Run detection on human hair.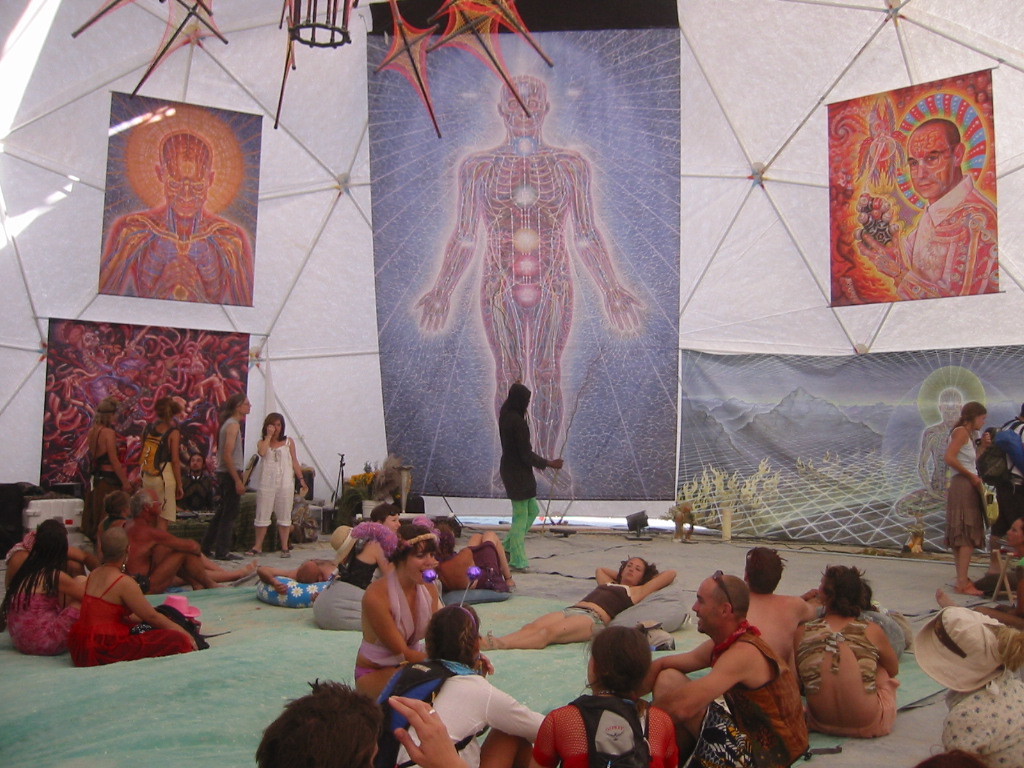
Result: bbox=[88, 391, 117, 434].
